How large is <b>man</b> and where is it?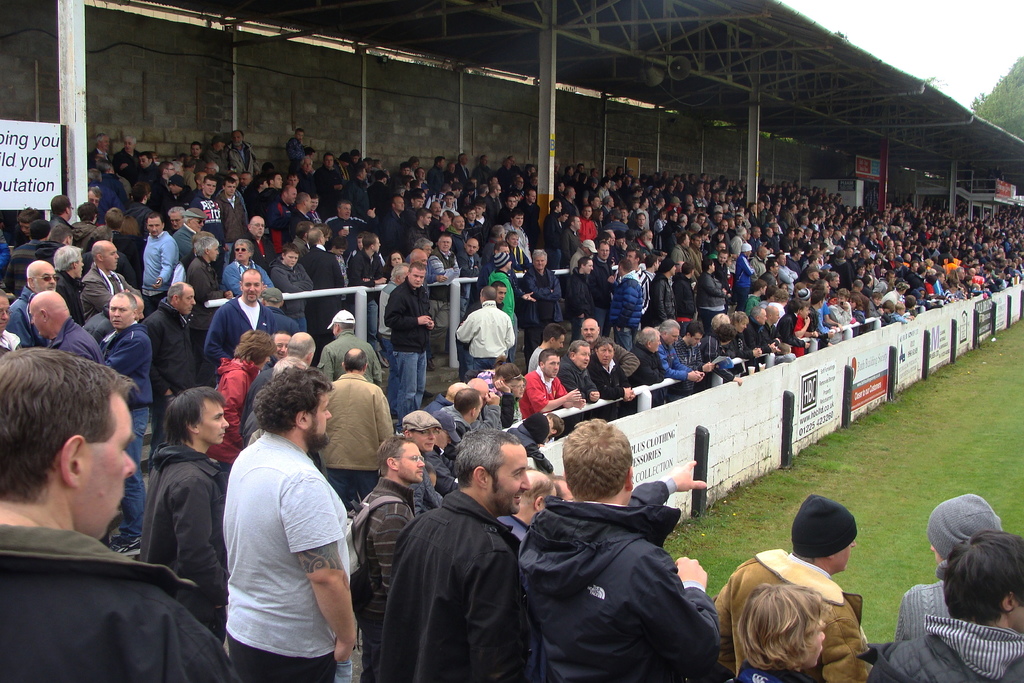
Bounding box: [148,278,199,393].
